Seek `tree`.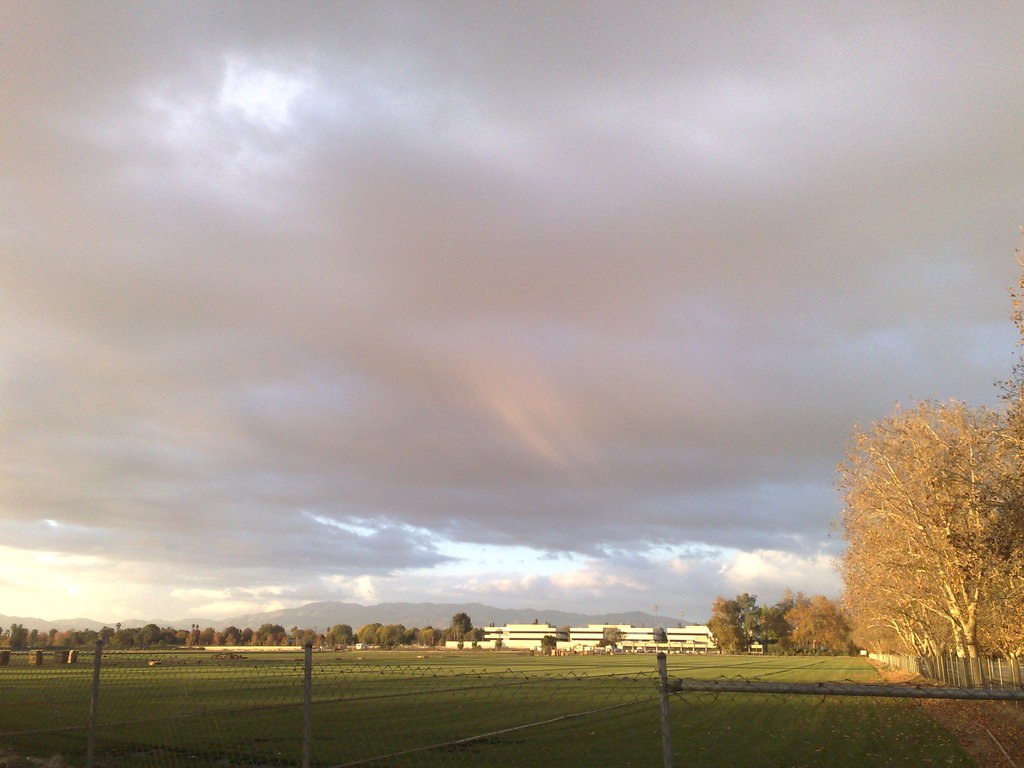
select_region(650, 631, 668, 639).
